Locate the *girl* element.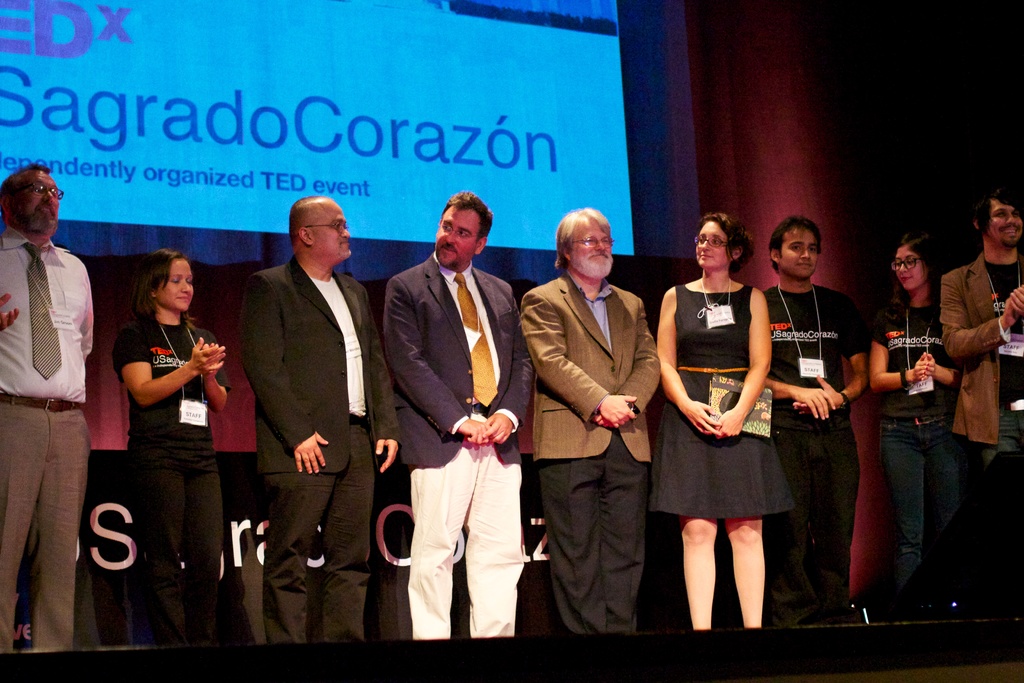
Element bbox: (left=650, top=210, right=797, bottom=629).
